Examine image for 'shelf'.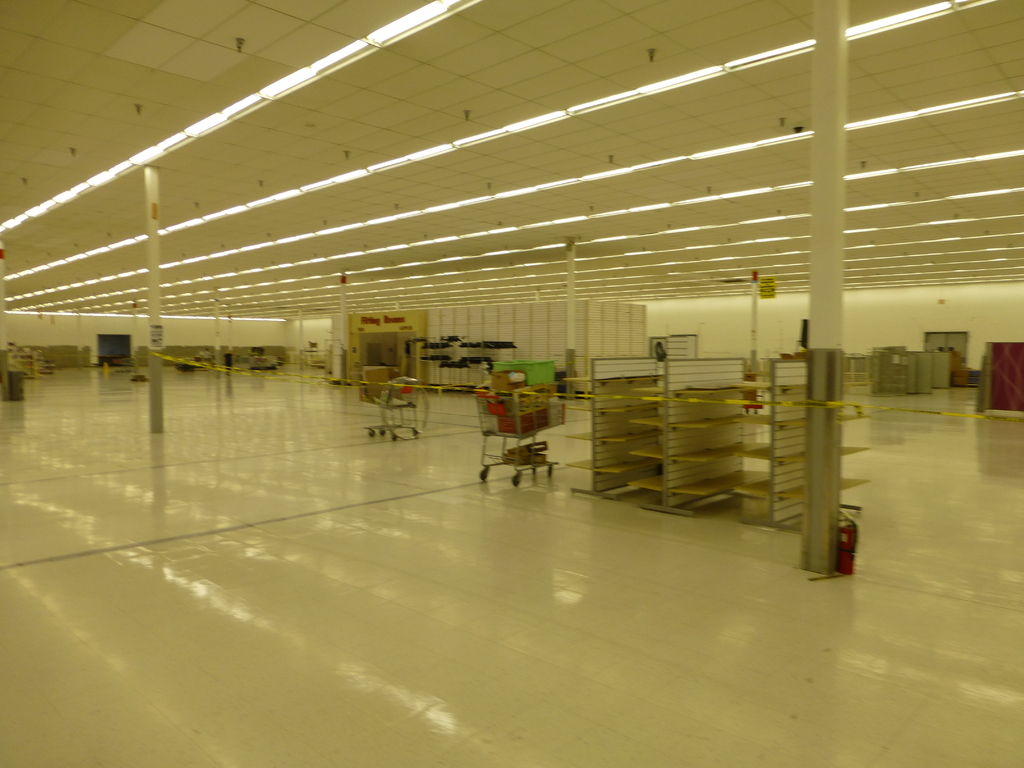
Examination result: <region>588, 367, 664, 503</region>.
